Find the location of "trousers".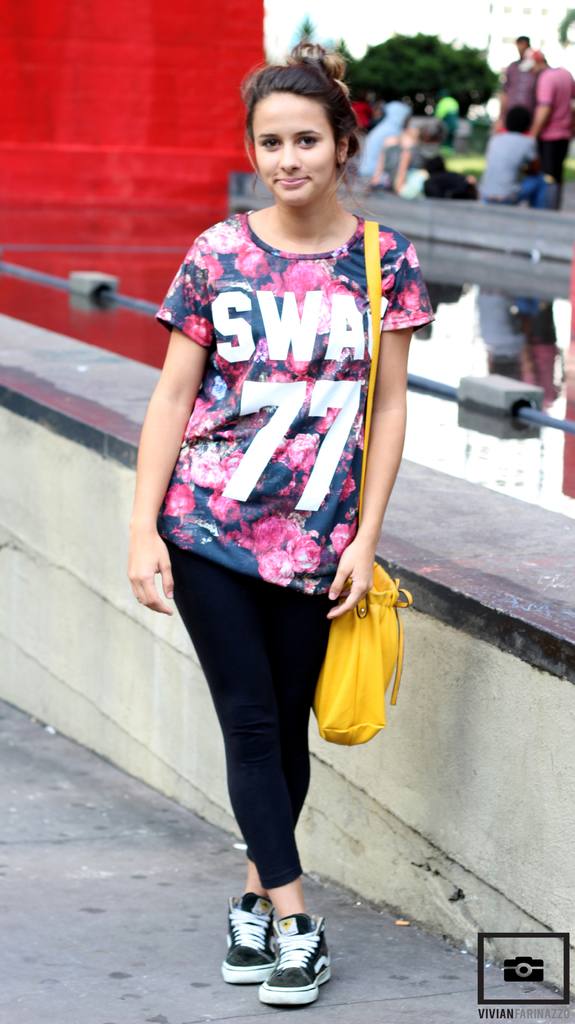
Location: region(543, 139, 569, 197).
